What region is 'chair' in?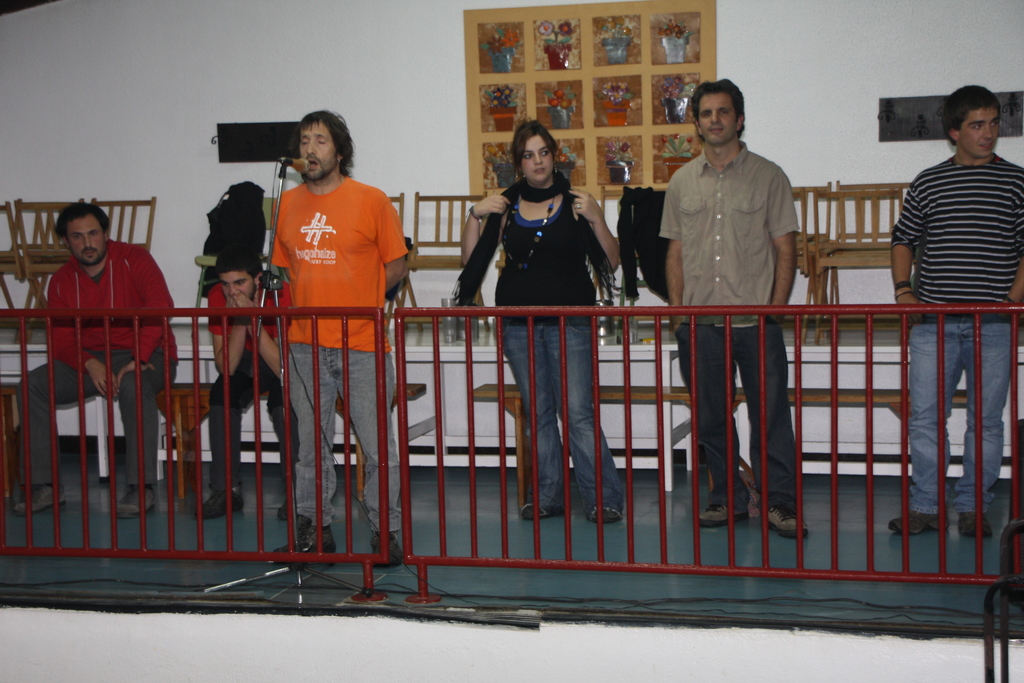
<box>380,191,488,334</box>.
